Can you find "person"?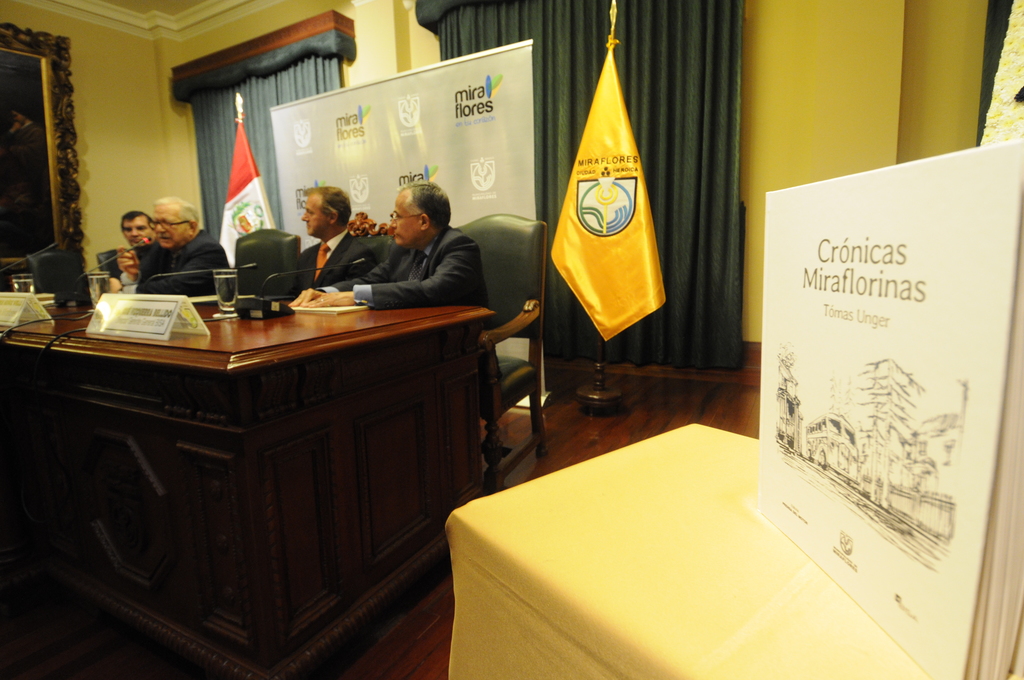
Yes, bounding box: box=[296, 185, 392, 300].
